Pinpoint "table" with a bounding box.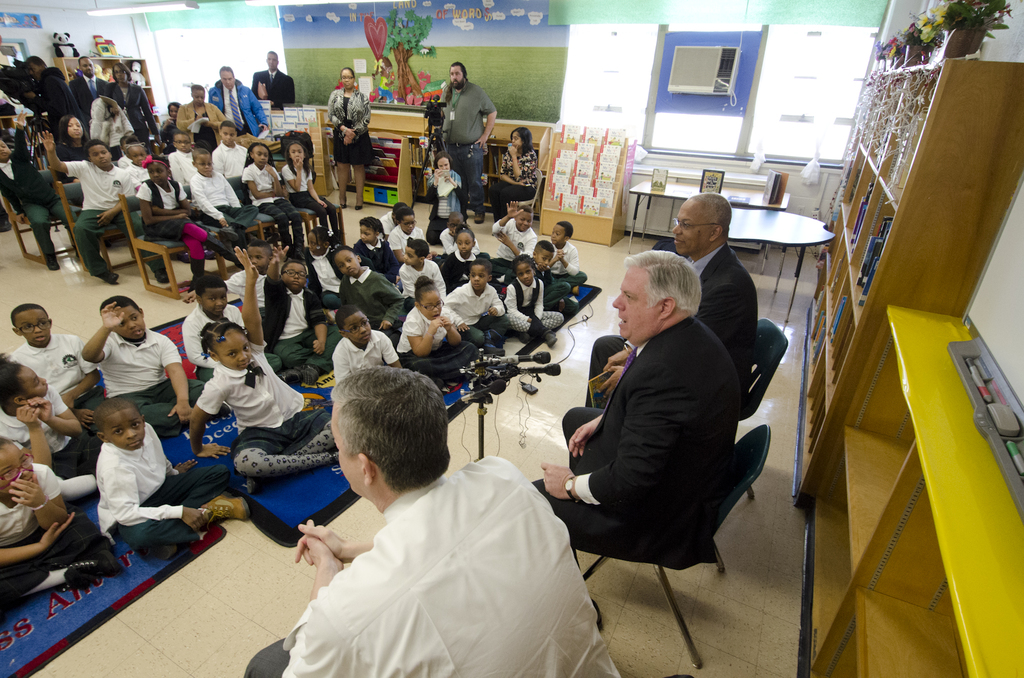
Rect(632, 175, 792, 274).
